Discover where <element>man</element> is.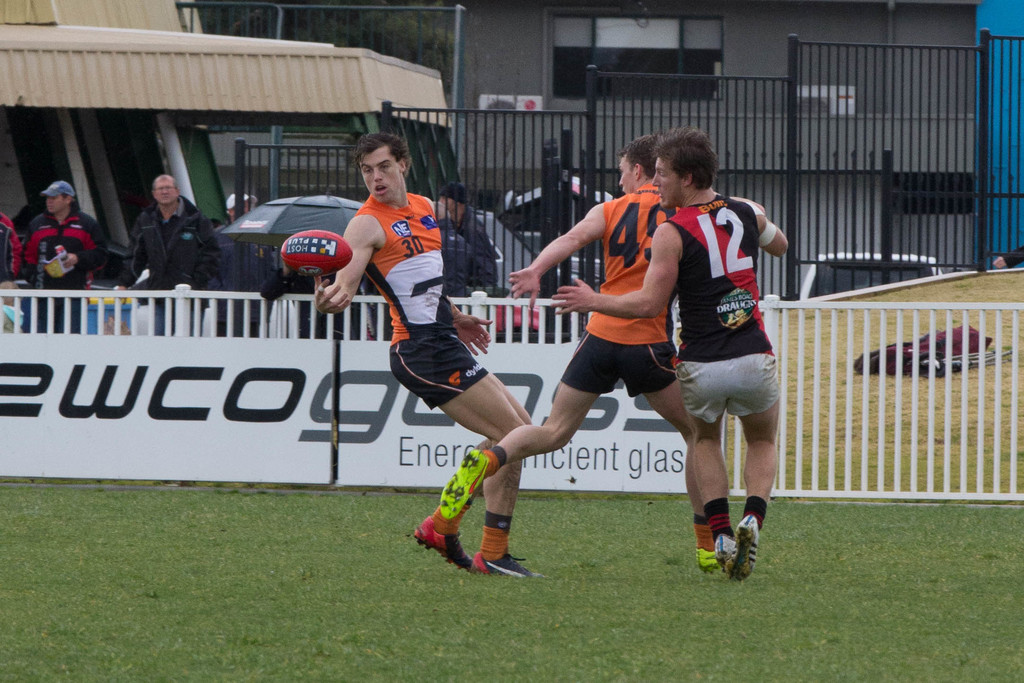
Discovered at locate(116, 172, 224, 309).
